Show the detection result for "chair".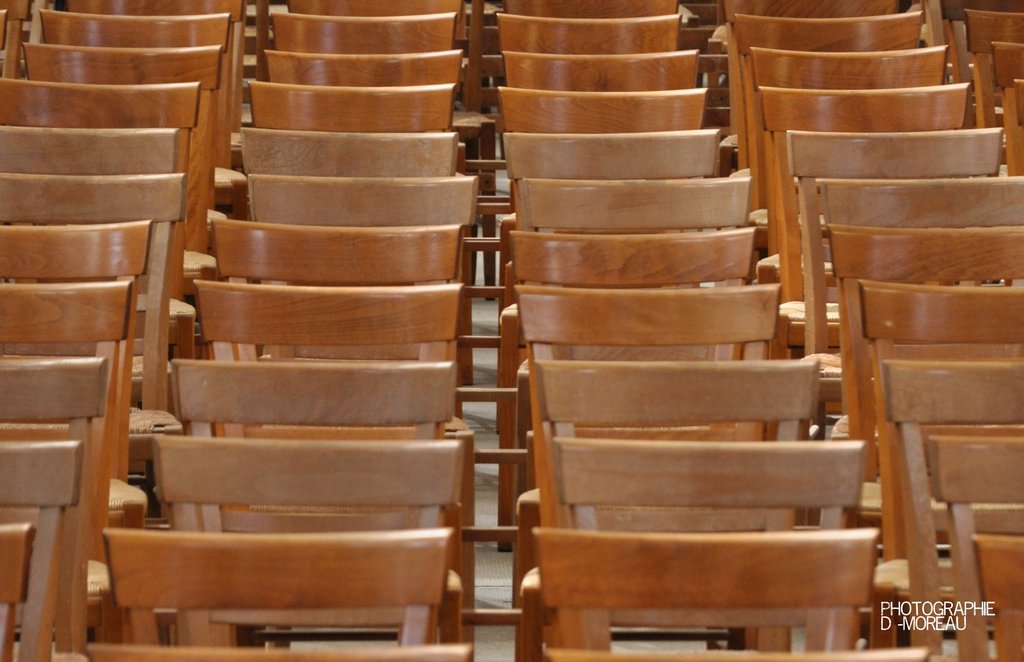
[819, 179, 1023, 445].
